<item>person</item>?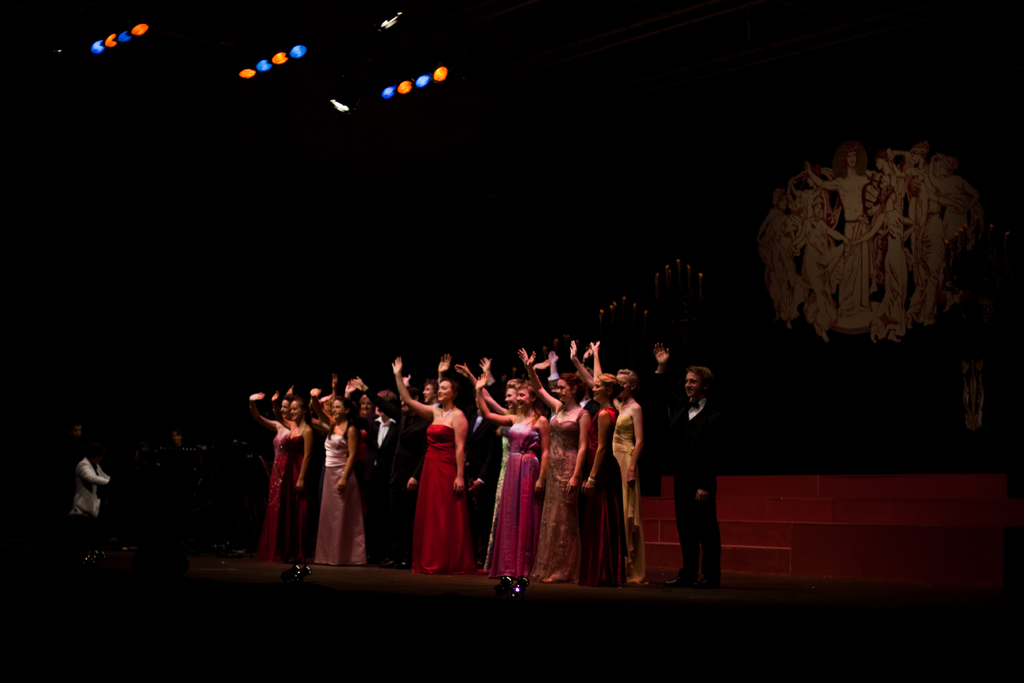
<region>76, 451, 106, 518</region>
